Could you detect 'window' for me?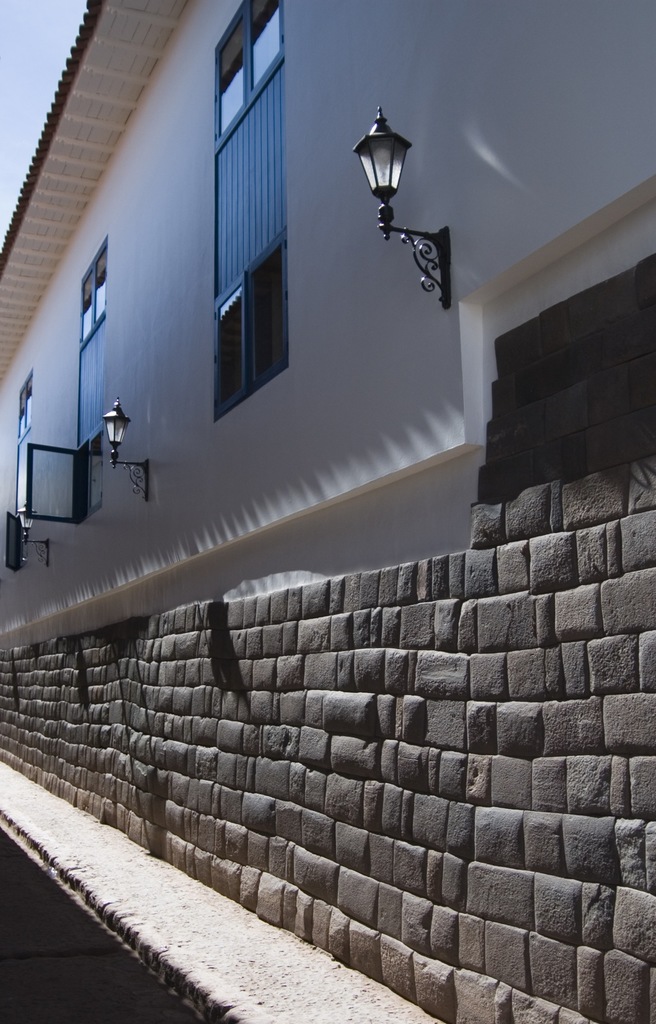
Detection result: (17,372,38,511).
